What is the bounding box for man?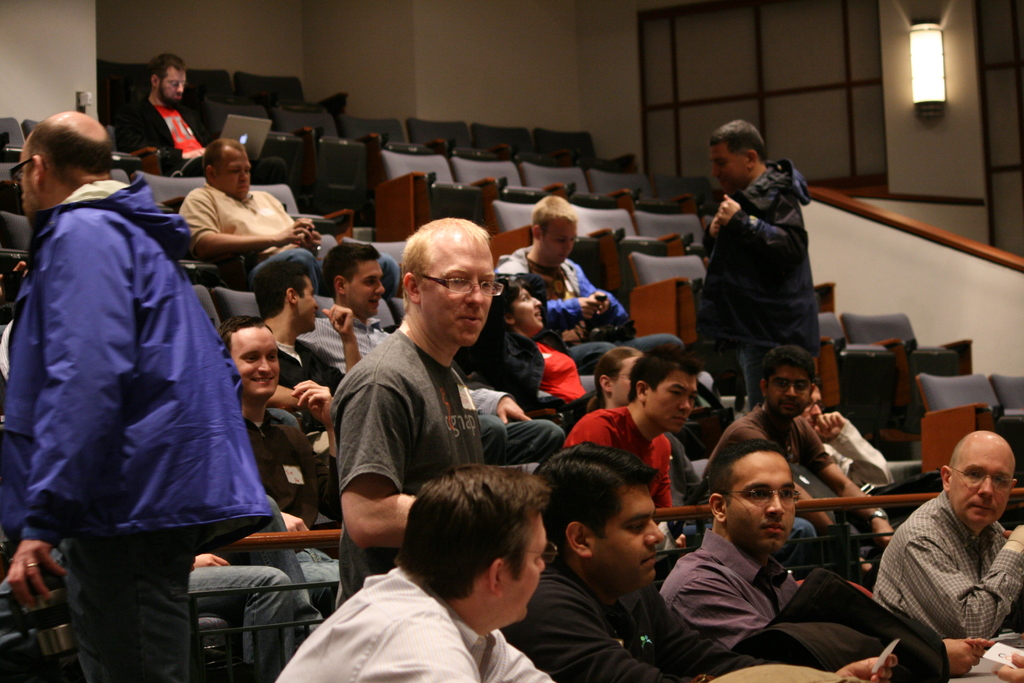
Rect(0, 108, 269, 682).
